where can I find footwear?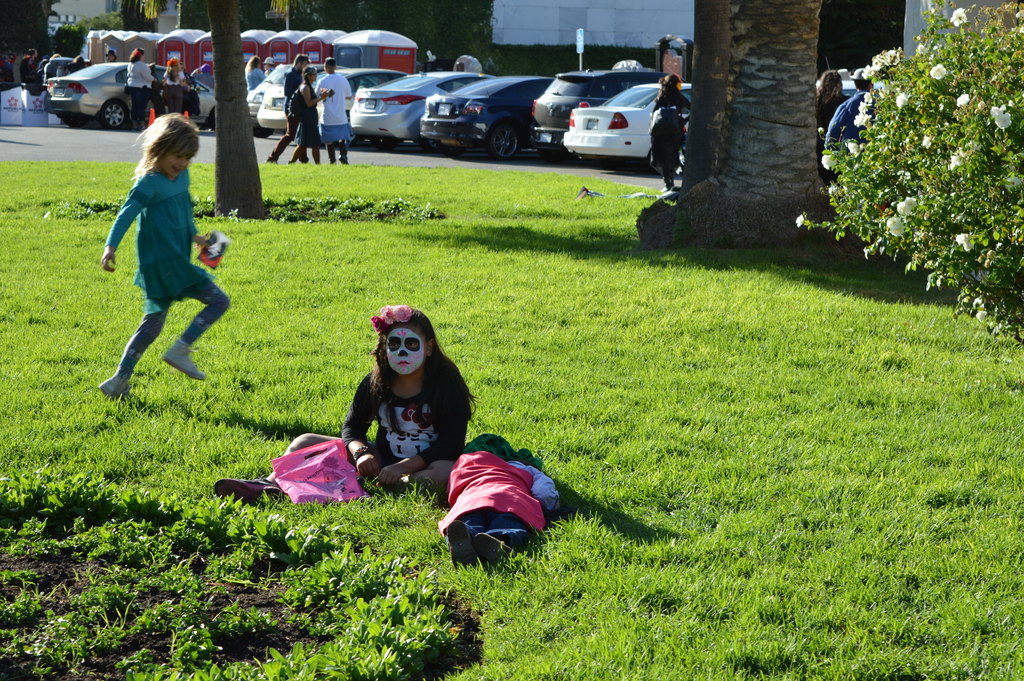
You can find it at {"x1": 159, "y1": 334, "x2": 208, "y2": 378}.
